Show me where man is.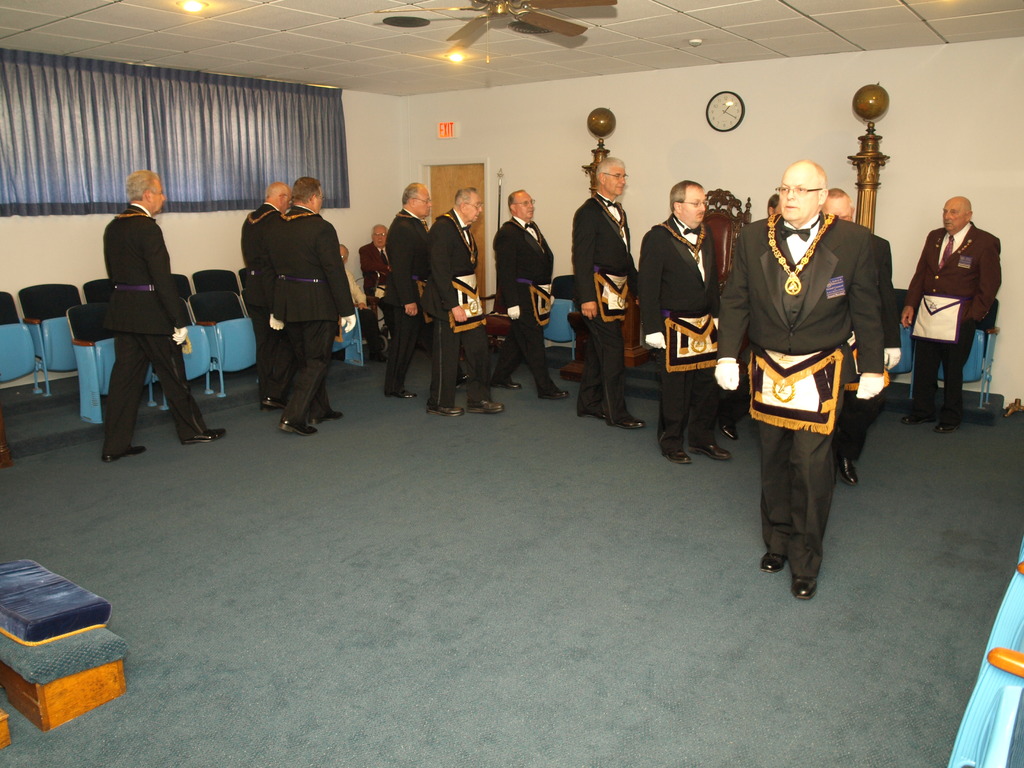
man is at [x1=239, y1=182, x2=293, y2=413].
